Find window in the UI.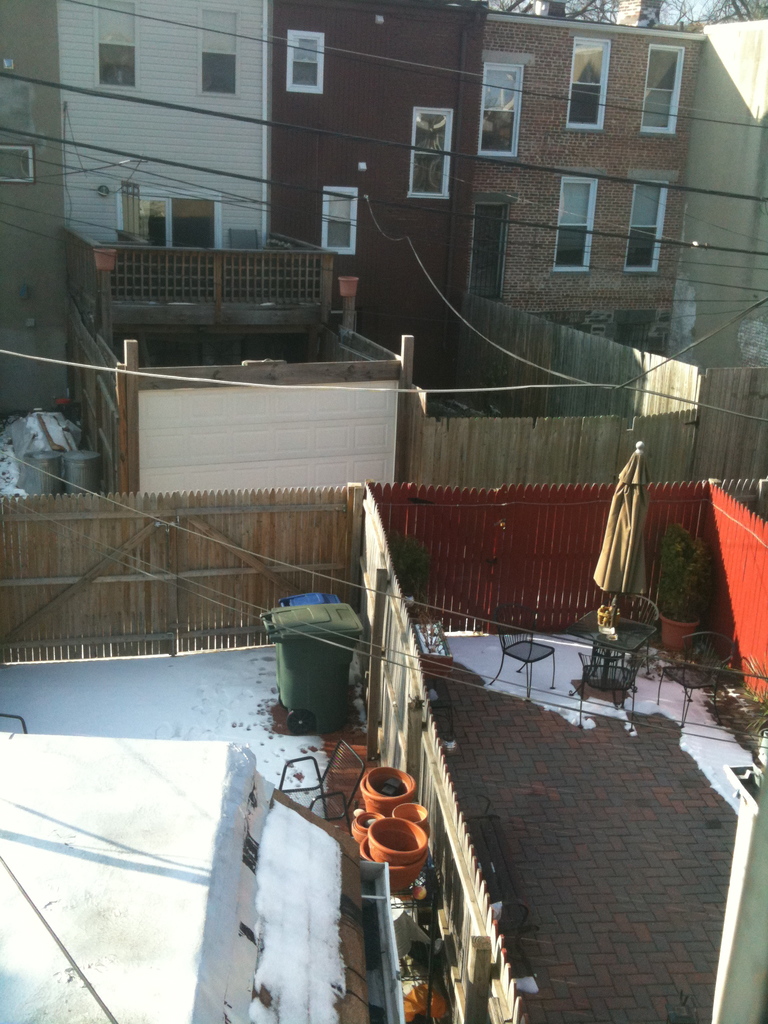
UI element at l=97, t=0, r=139, b=95.
